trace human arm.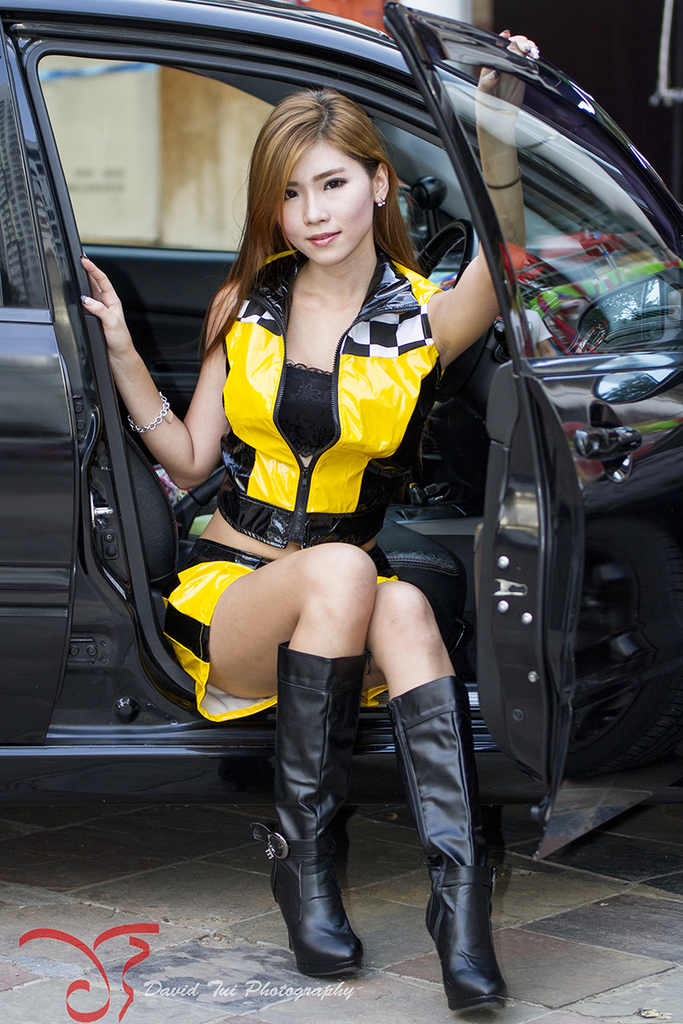
Traced to [x1=108, y1=275, x2=215, y2=548].
